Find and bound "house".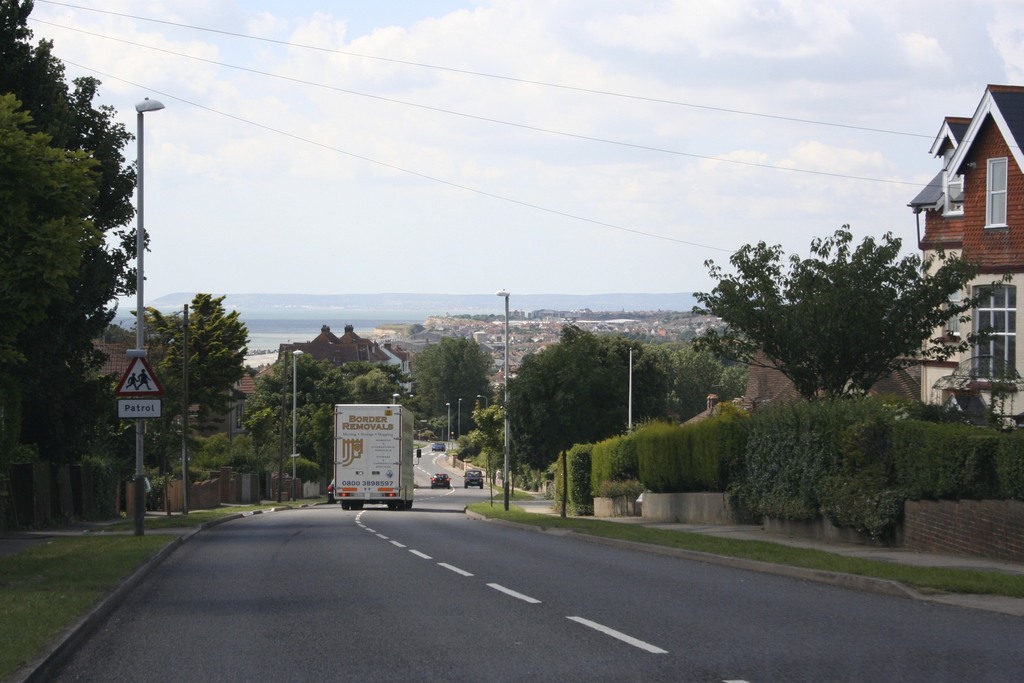
Bound: [70,337,257,497].
